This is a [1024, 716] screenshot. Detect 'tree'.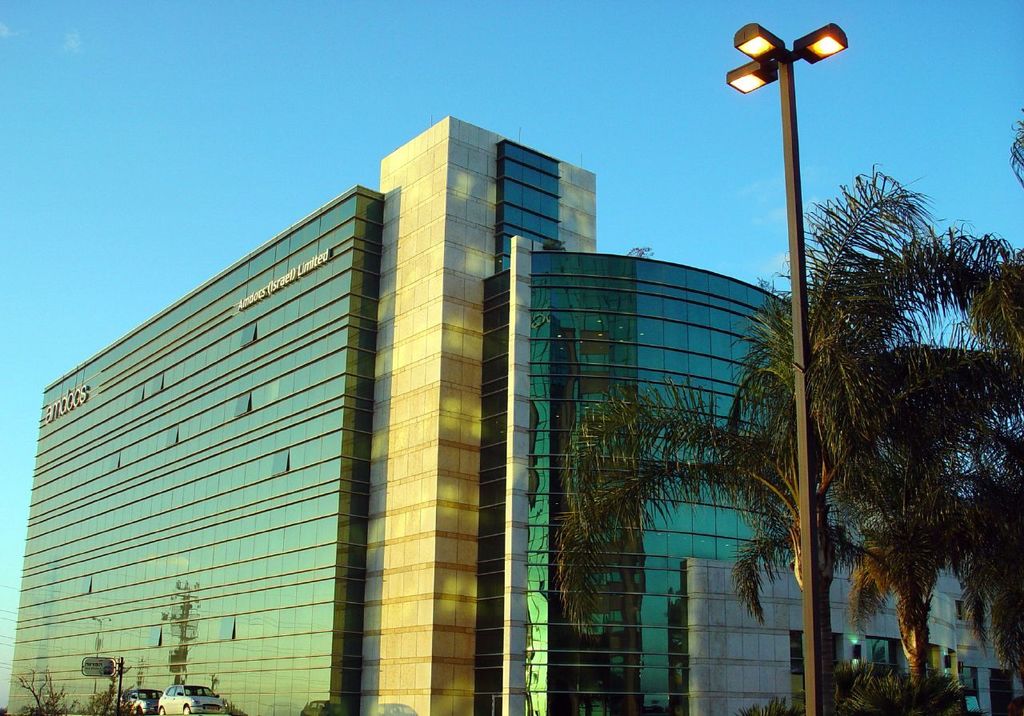
11/666/78/714.
